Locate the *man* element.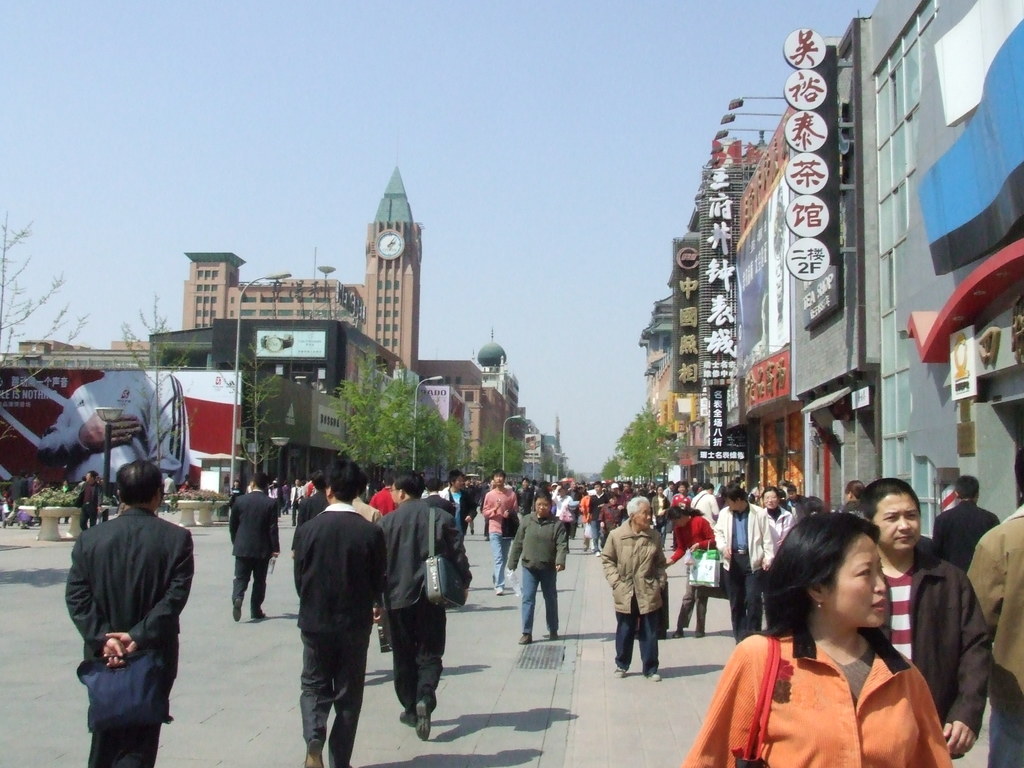
Element bbox: region(442, 476, 474, 541).
